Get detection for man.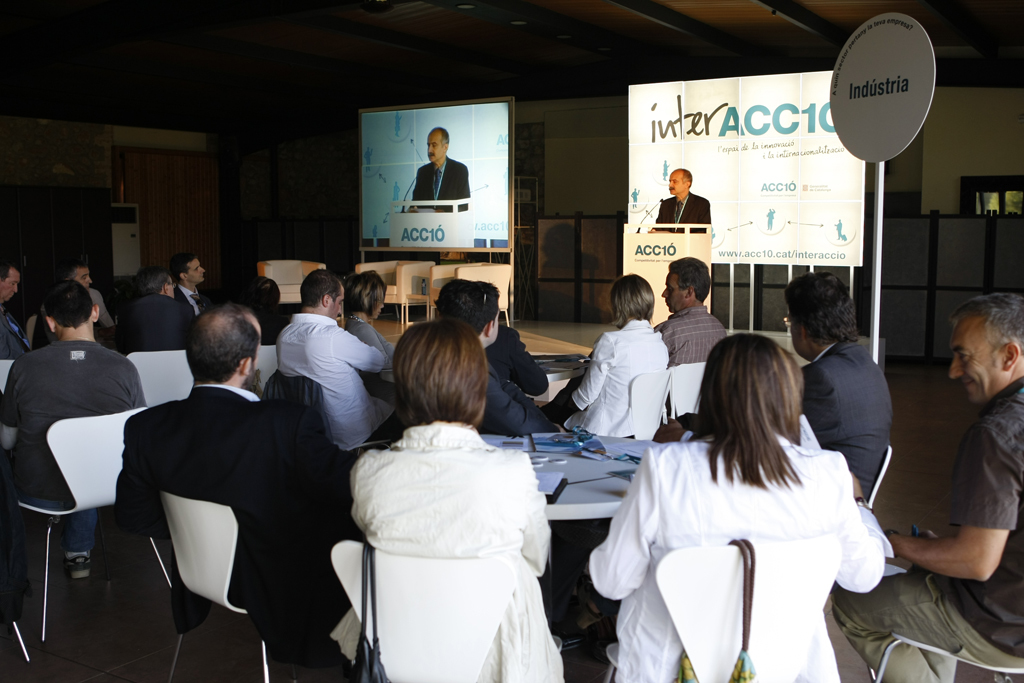
Detection: <bbox>435, 281, 569, 432</bbox>.
